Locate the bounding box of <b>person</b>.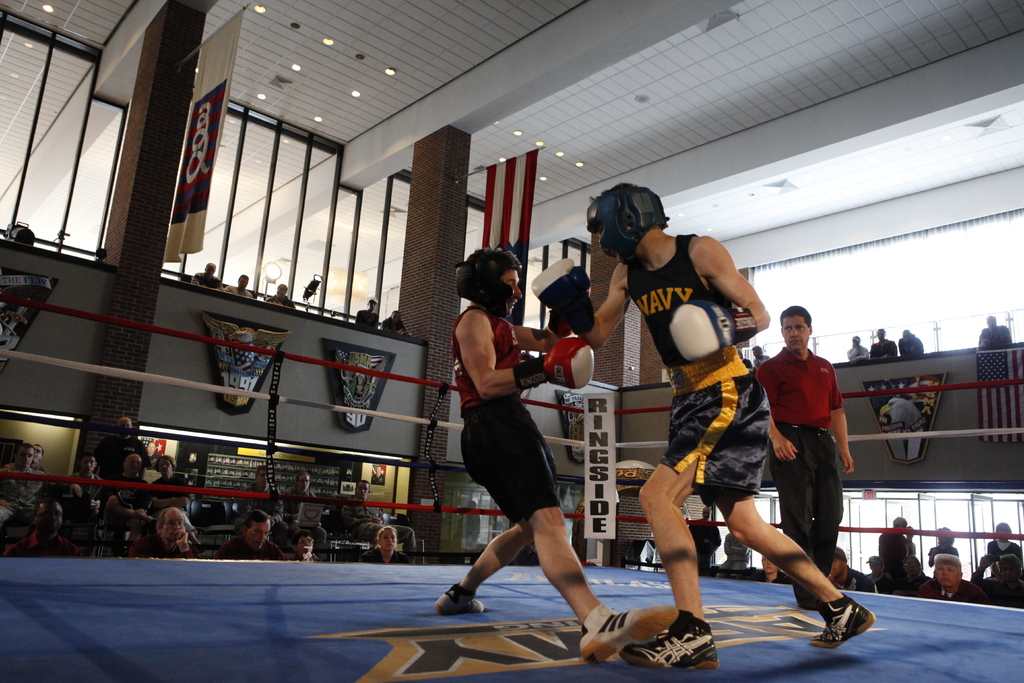
Bounding box: box=[64, 448, 109, 500].
